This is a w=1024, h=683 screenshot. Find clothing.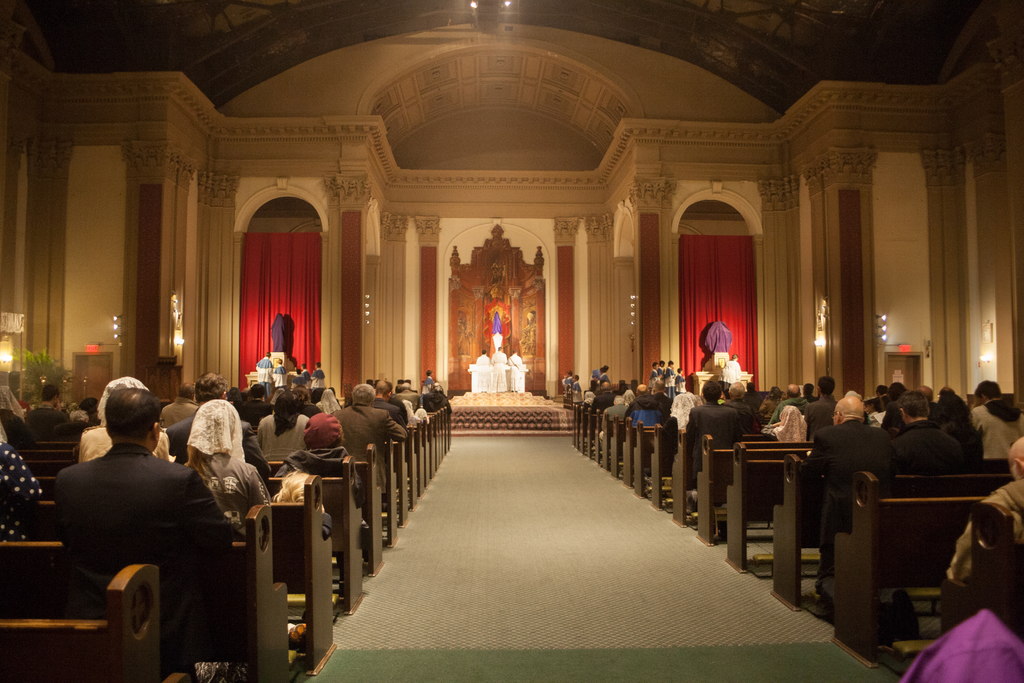
Bounding box: Rect(678, 395, 748, 447).
